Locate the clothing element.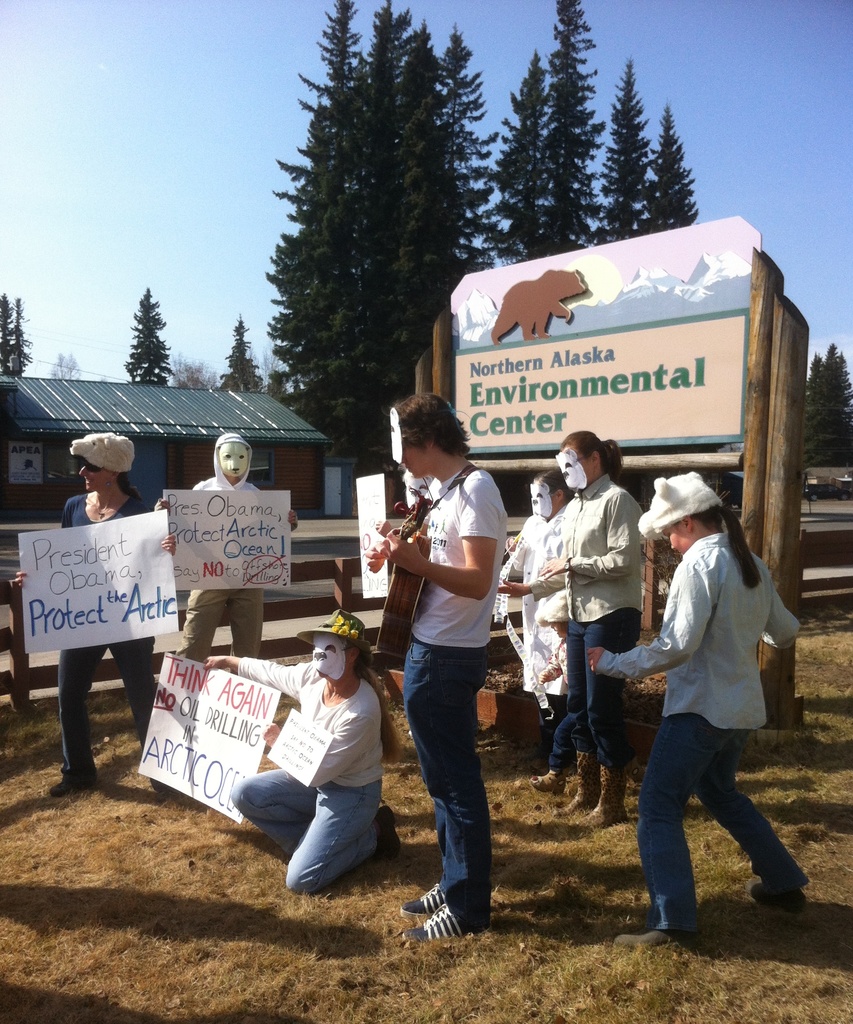
Element bbox: 66:488:157:765.
